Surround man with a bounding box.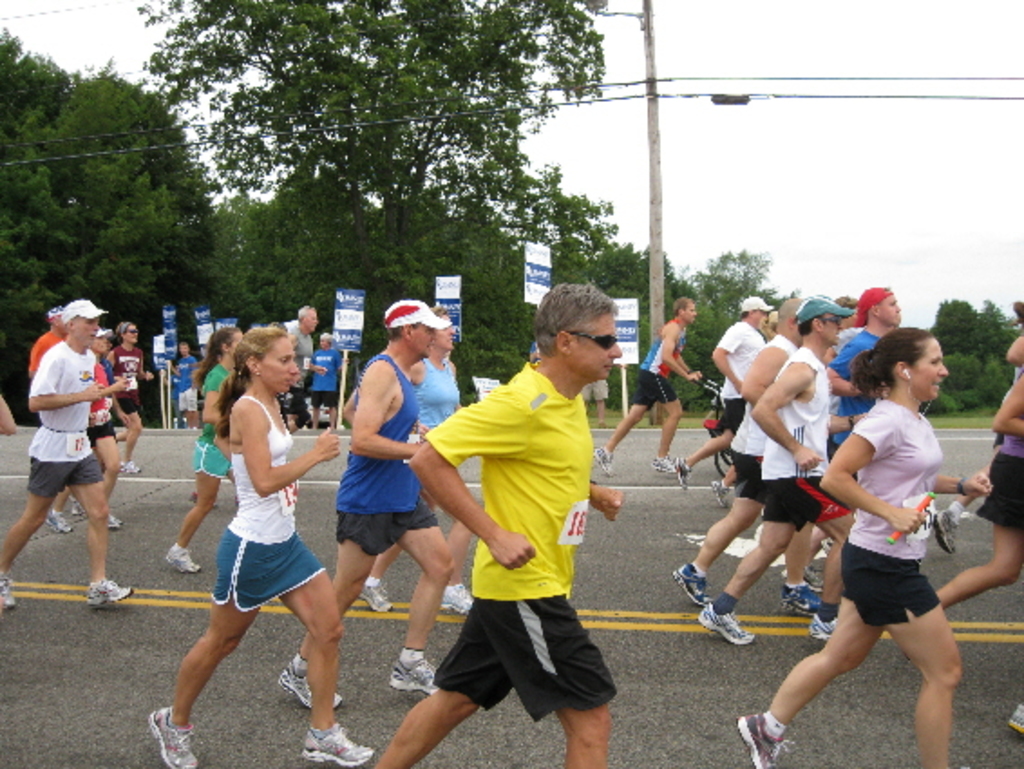
(left=695, top=297, right=885, bottom=653).
